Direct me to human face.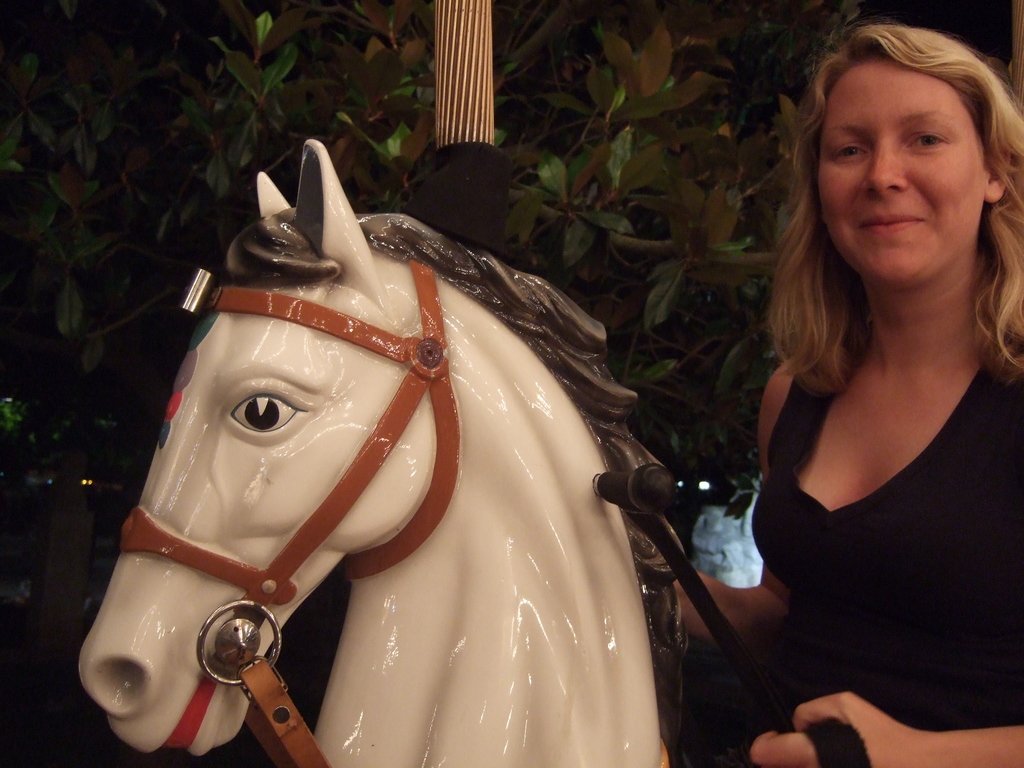
Direction: [x1=820, y1=53, x2=977, y2=283].
